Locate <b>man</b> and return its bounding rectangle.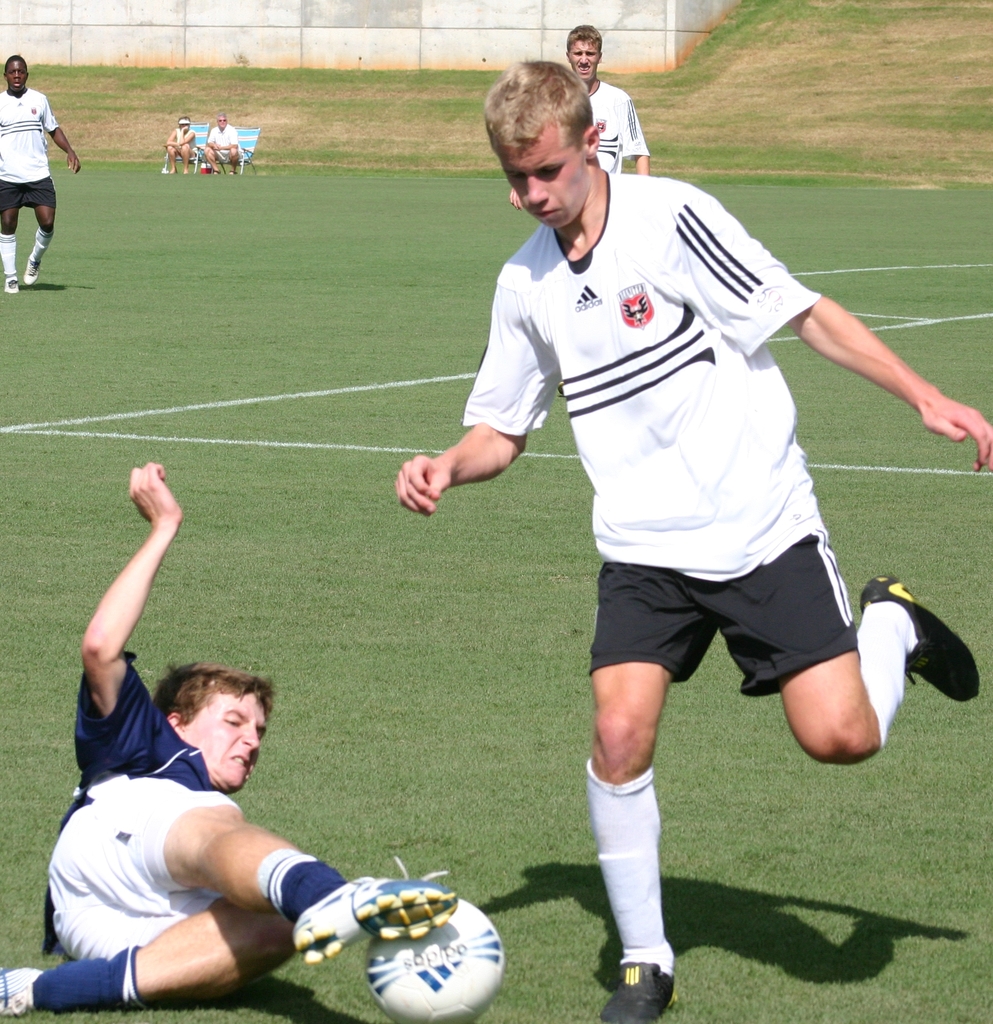
bbox=(0, 49, 79, 294).
